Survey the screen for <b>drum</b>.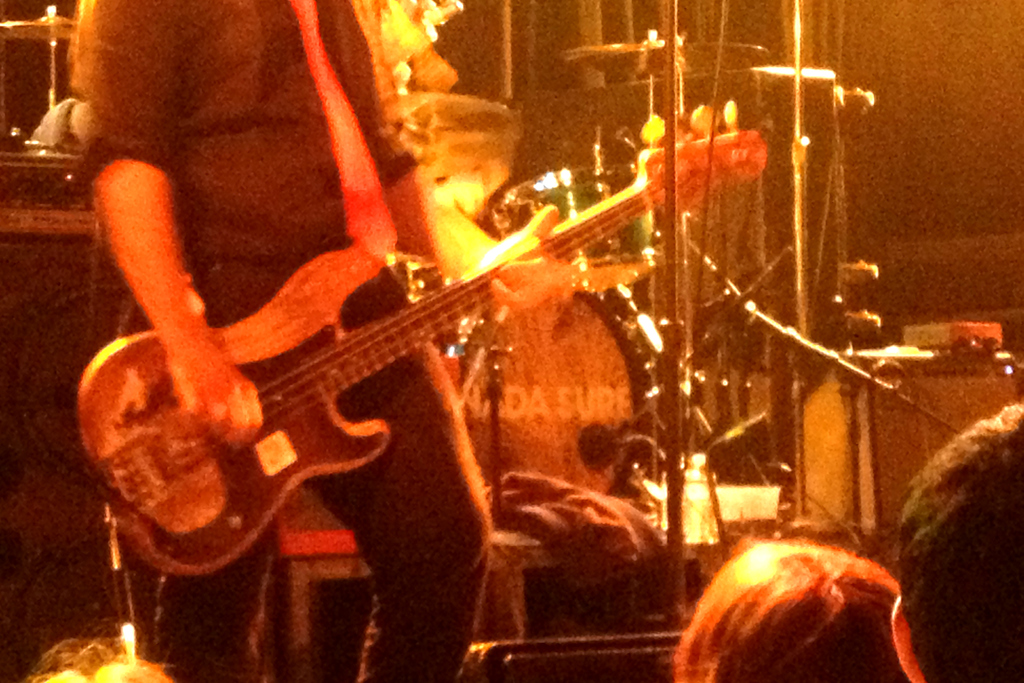
Survey found: [490, 169, 664, 293].
